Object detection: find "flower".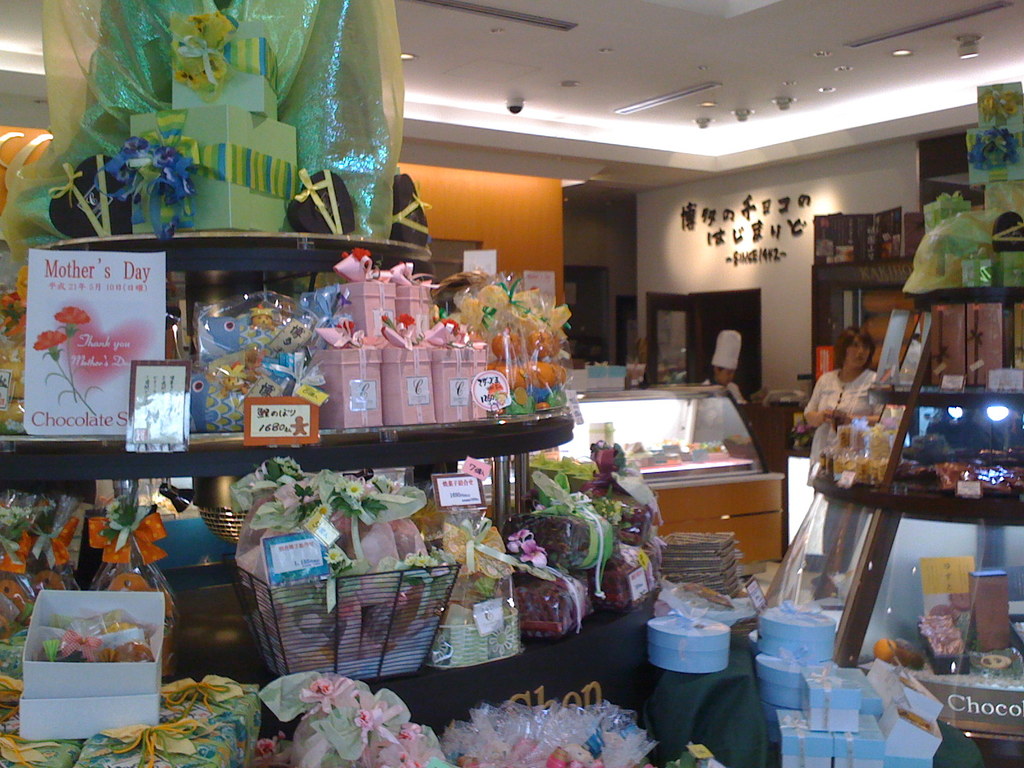
l=354, t=241, r=369, b=259.
